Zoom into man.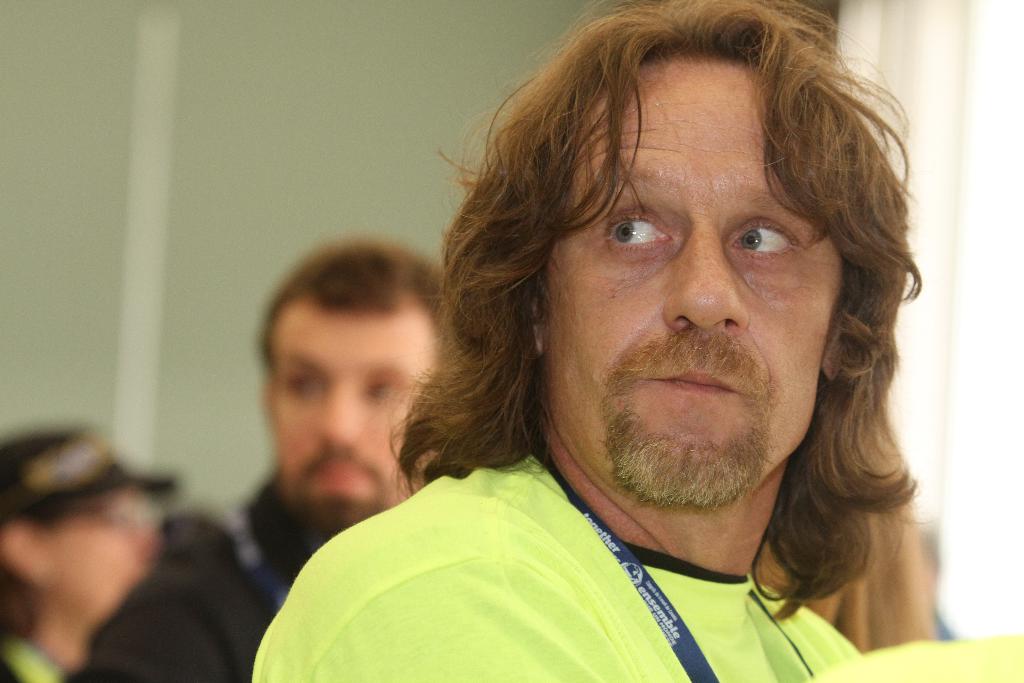
Zoom target: box=[243, 0, 1023, 682].
